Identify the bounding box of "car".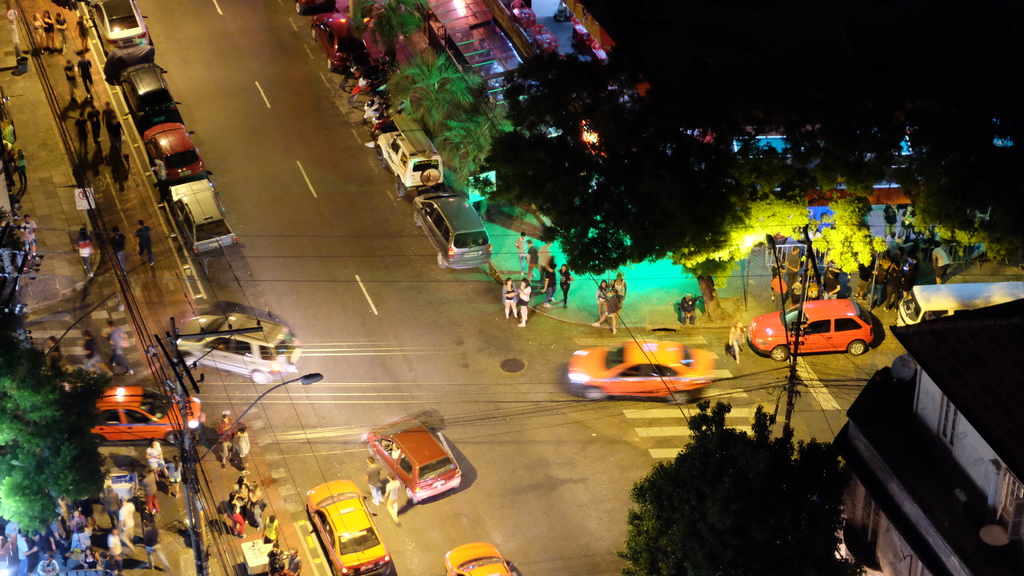
(left=304, top=481, right=396, bottom=575).
